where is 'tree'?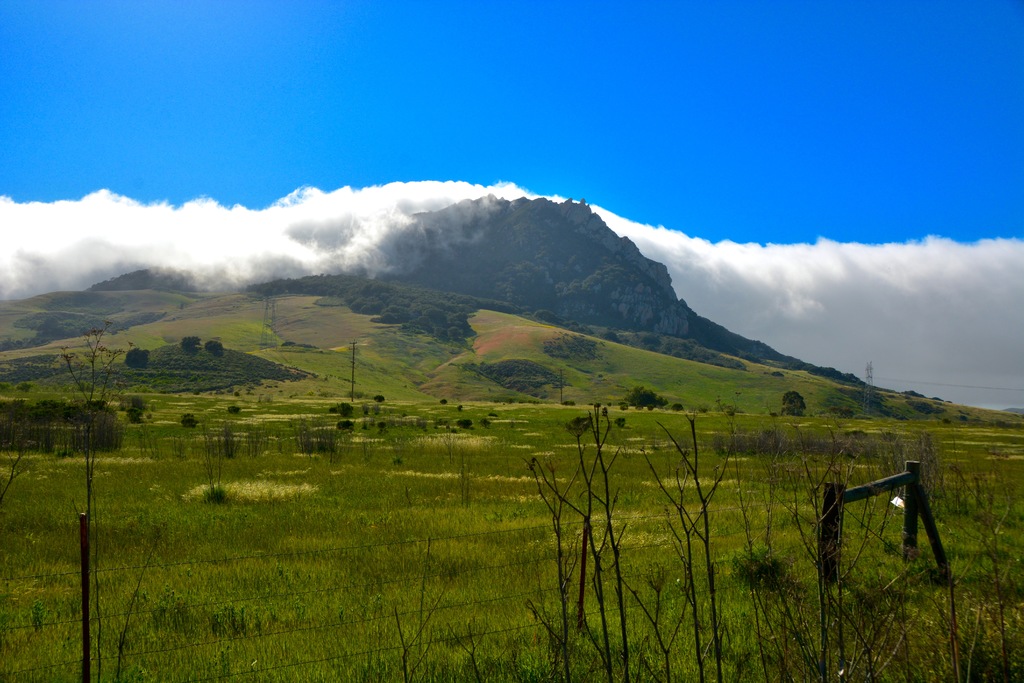
BBox(33, 309, 193, 682).
